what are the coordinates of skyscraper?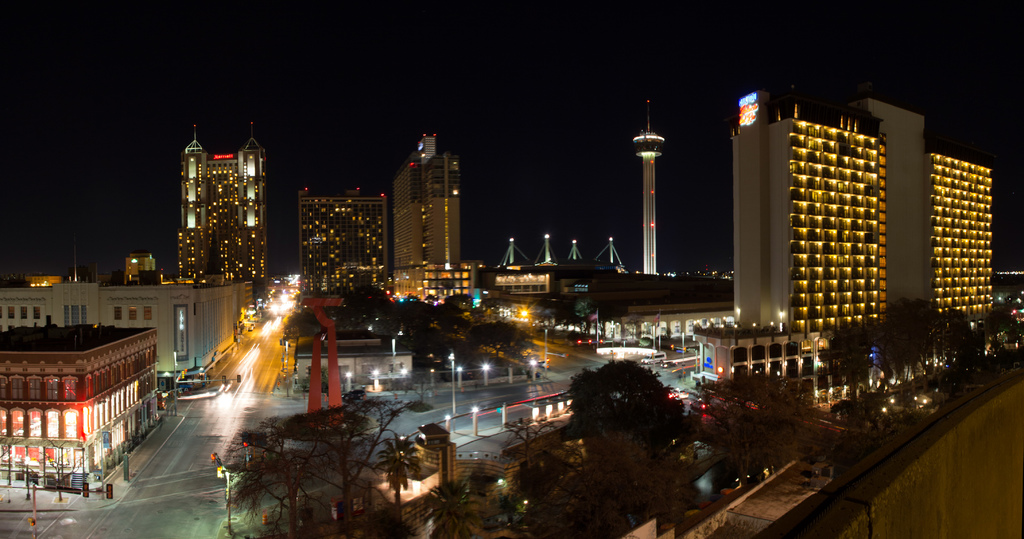
(723, 80, 957, 383).
